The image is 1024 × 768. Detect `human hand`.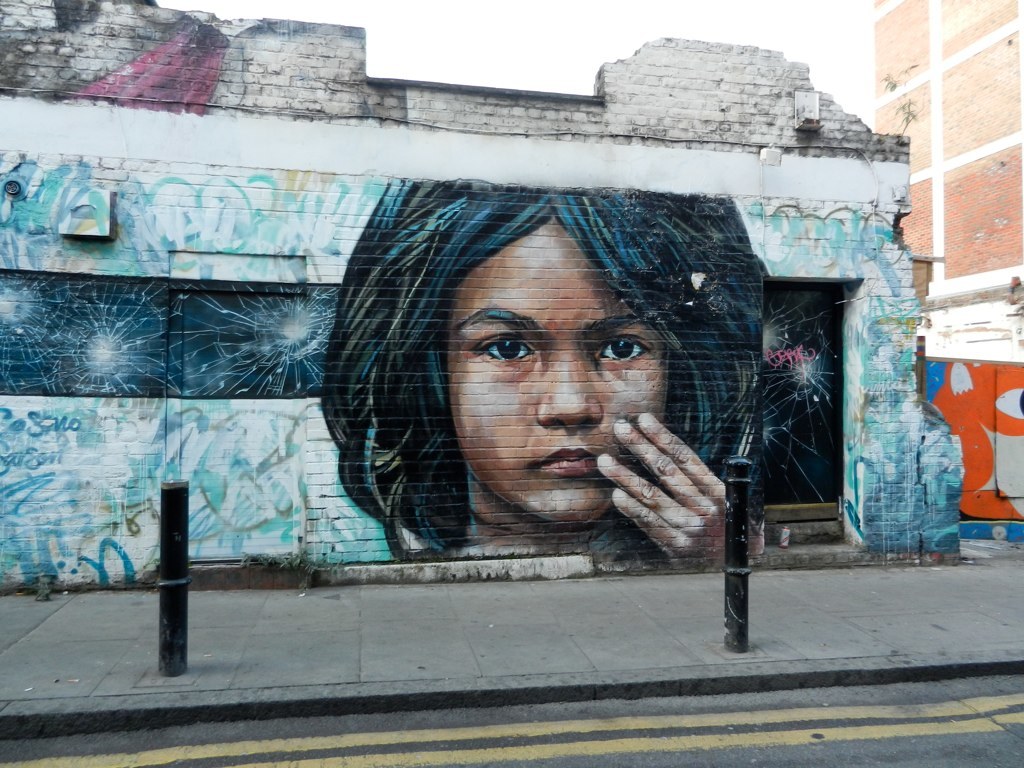
Detection: Rect(594, 416, 743, 561).
